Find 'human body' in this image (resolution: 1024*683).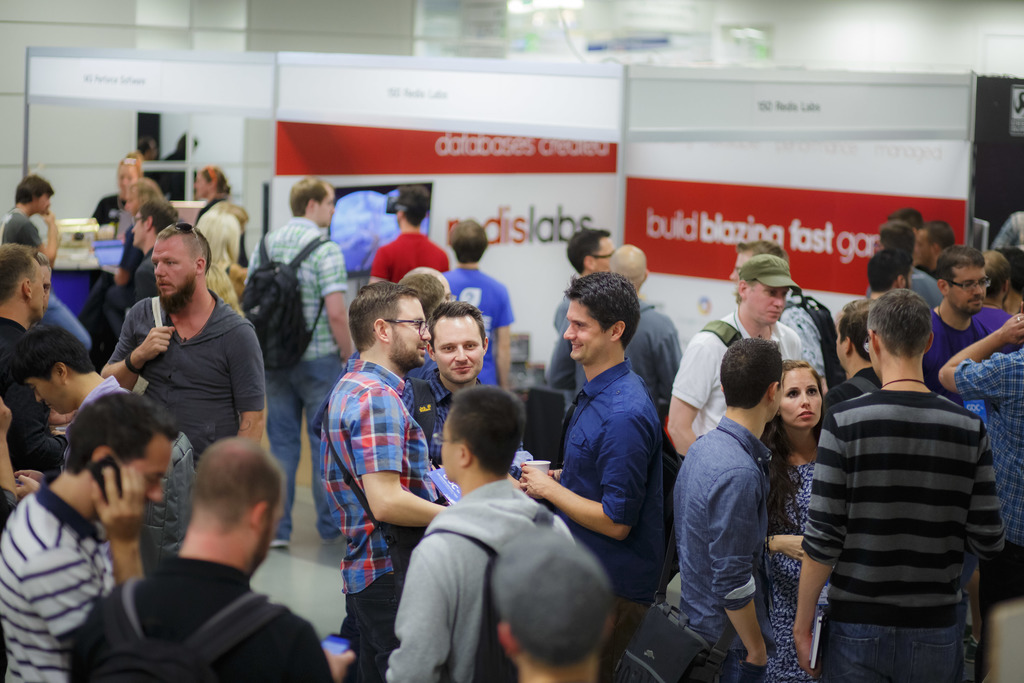
select_region(369, 227, 450, 288).
